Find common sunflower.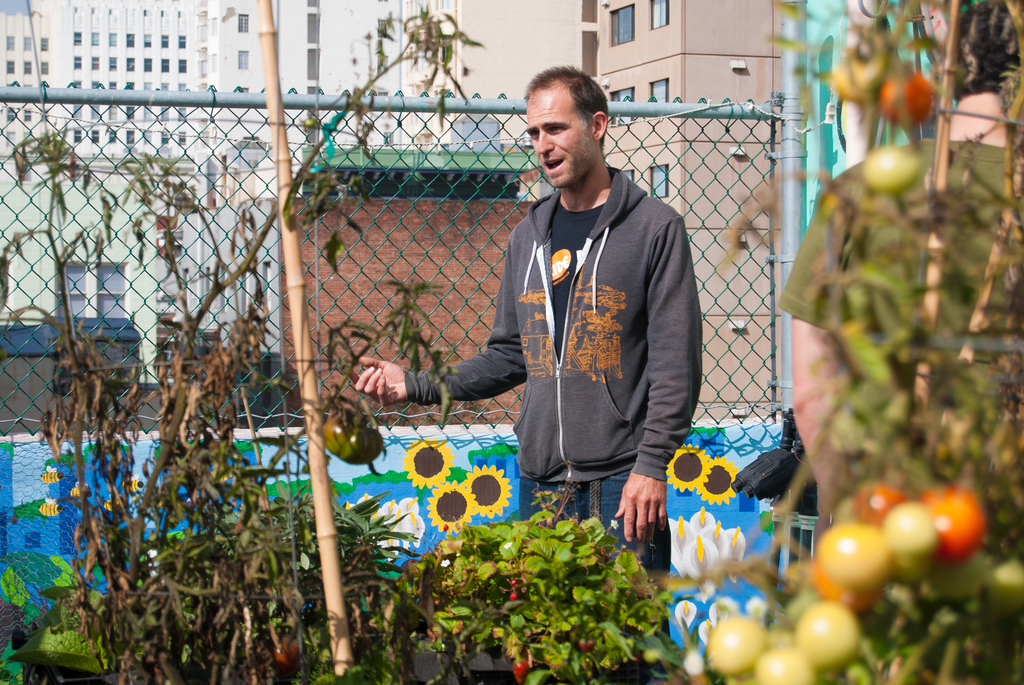
crop(699, 457, 734, 504).
